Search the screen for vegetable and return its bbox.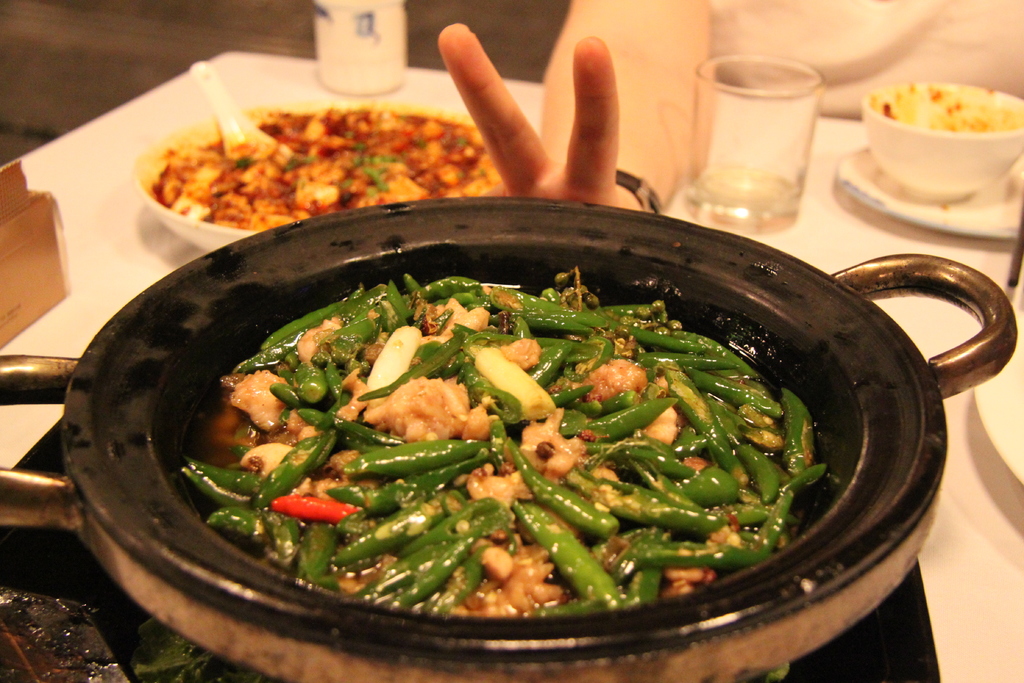
Found: <box>498,283,563,309</box>.
